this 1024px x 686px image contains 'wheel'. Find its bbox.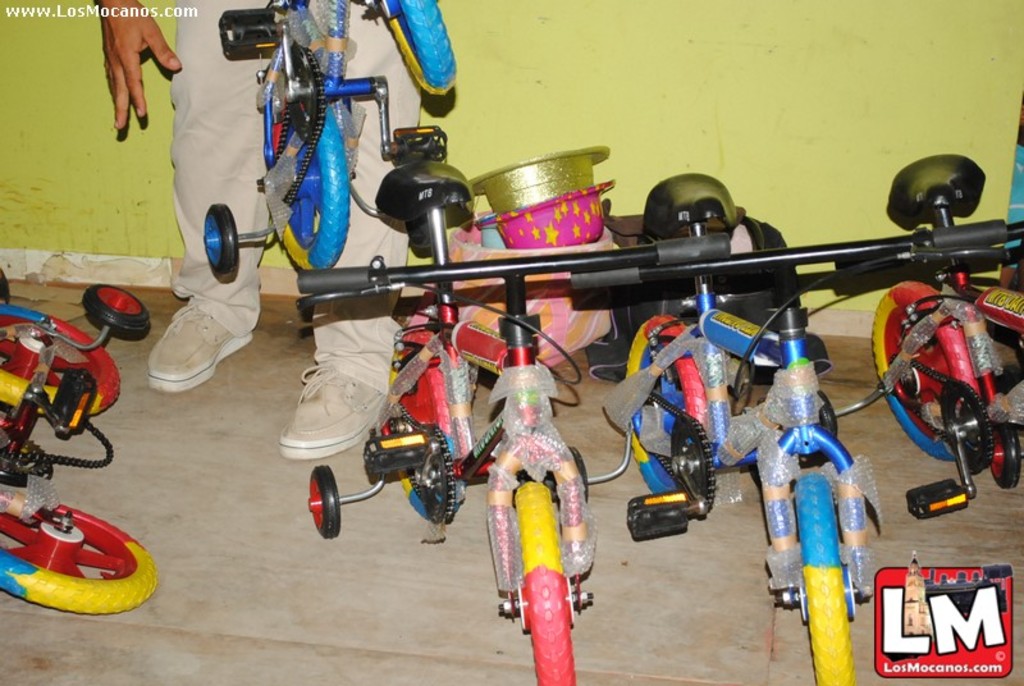
(794, 474, 850, 685).
